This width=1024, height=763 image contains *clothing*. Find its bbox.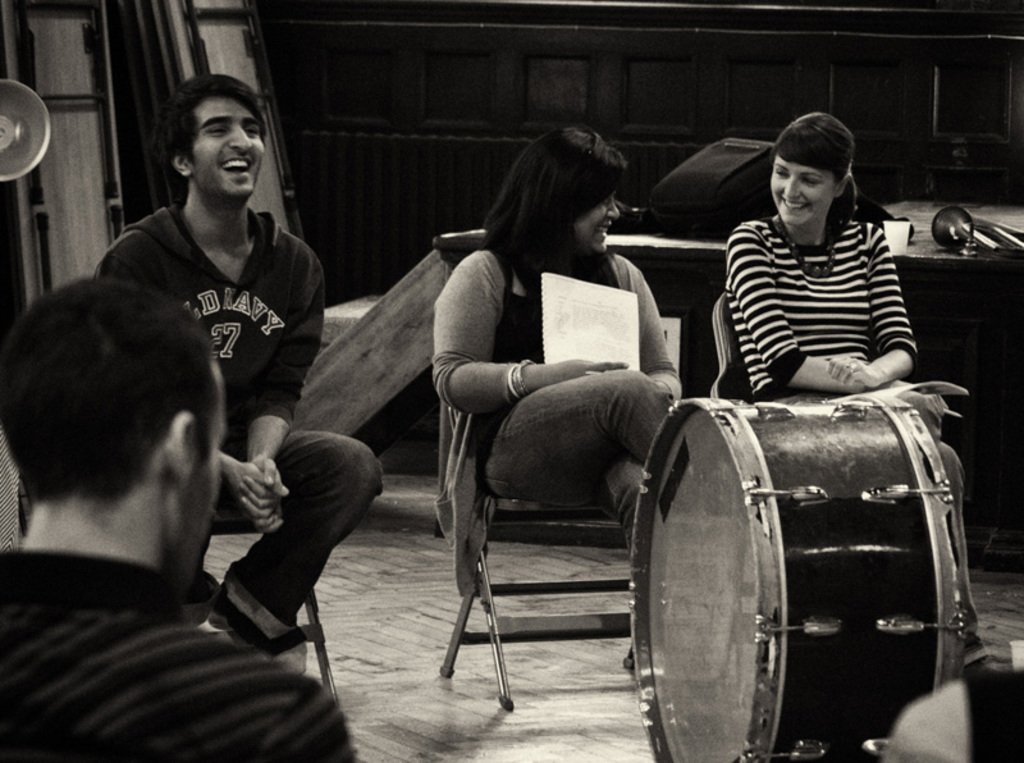
detection(439, 245, 686, 627).
